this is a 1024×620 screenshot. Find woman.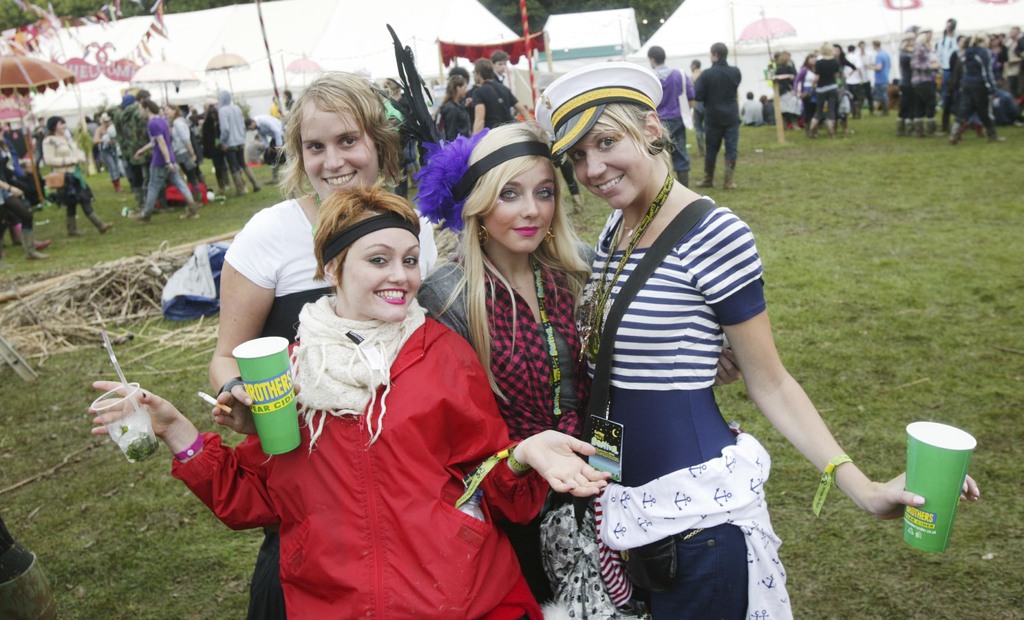
Bounding box: locate(43, 110, 111, 234).
